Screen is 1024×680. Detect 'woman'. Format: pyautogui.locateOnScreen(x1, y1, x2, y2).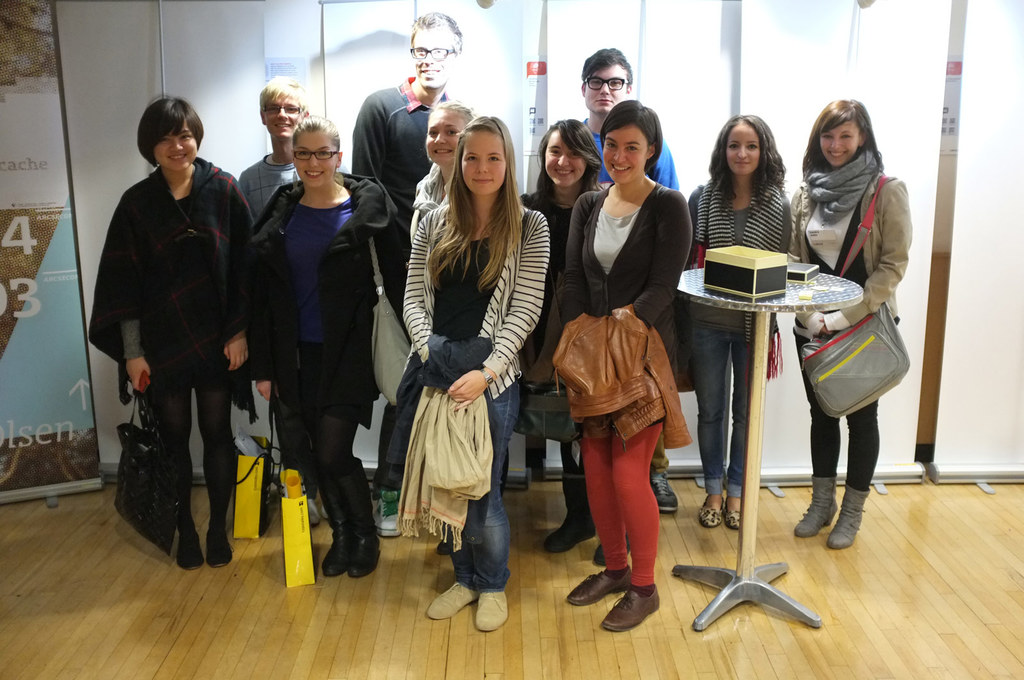
pyautogui.locateOnScreen(248, 115, 411, 581).
